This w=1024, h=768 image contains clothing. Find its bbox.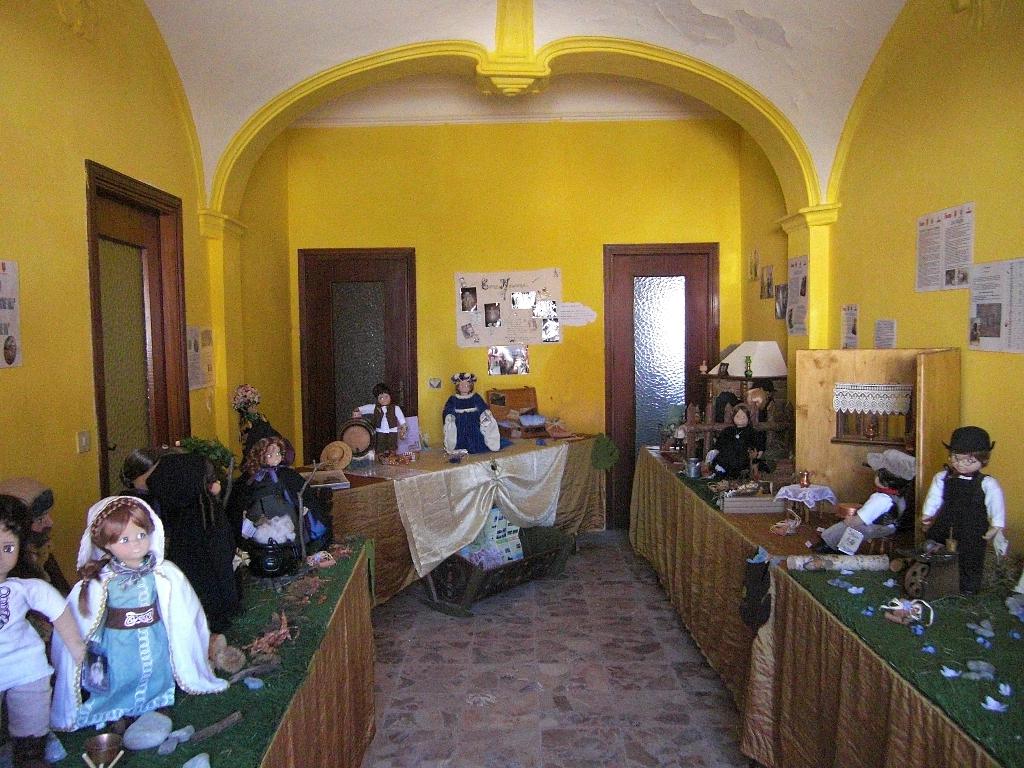
[left=227, top=468, right=329, bottom=549].
